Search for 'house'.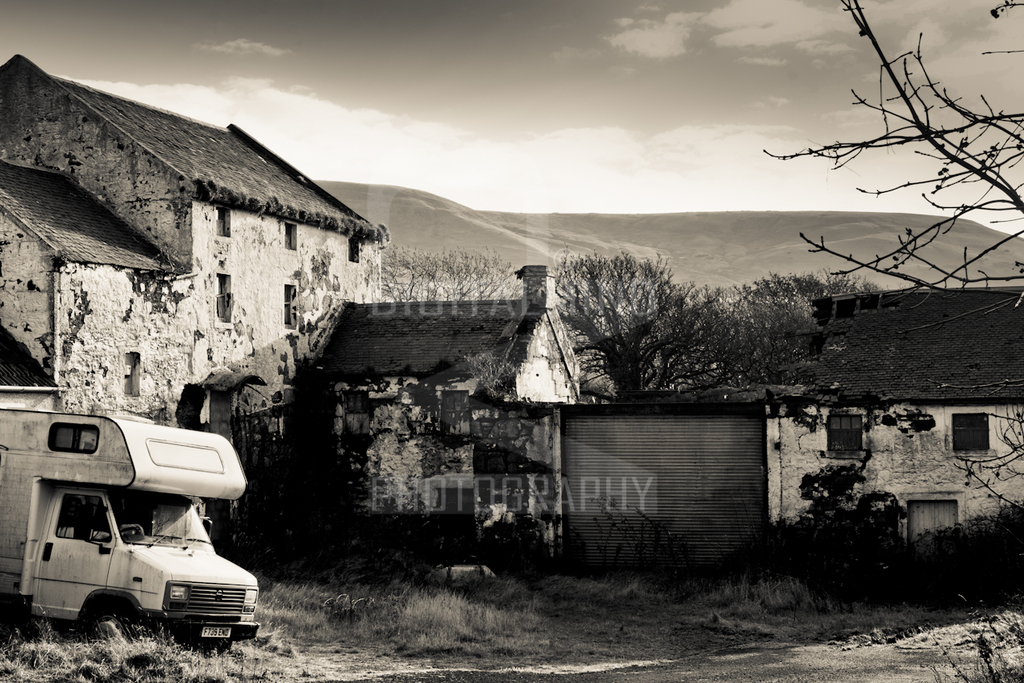
Found at [x1=289, y1=261, x2=581, y2=573].
